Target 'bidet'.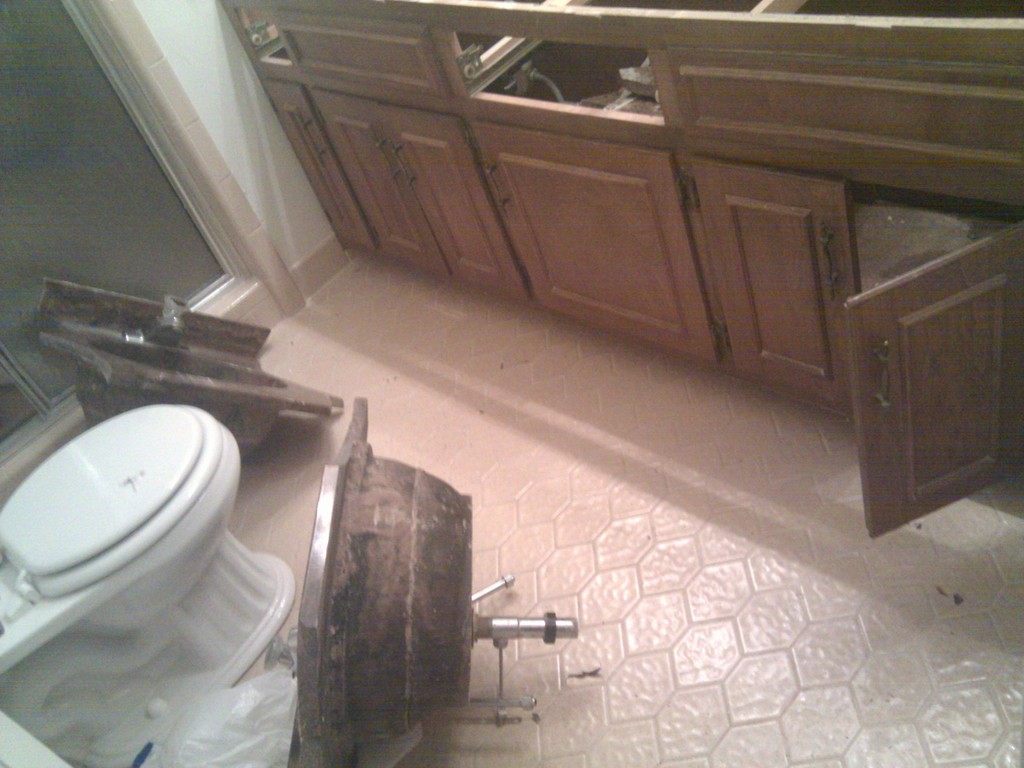
Target region: Rect(0, 410, 297, 694).
